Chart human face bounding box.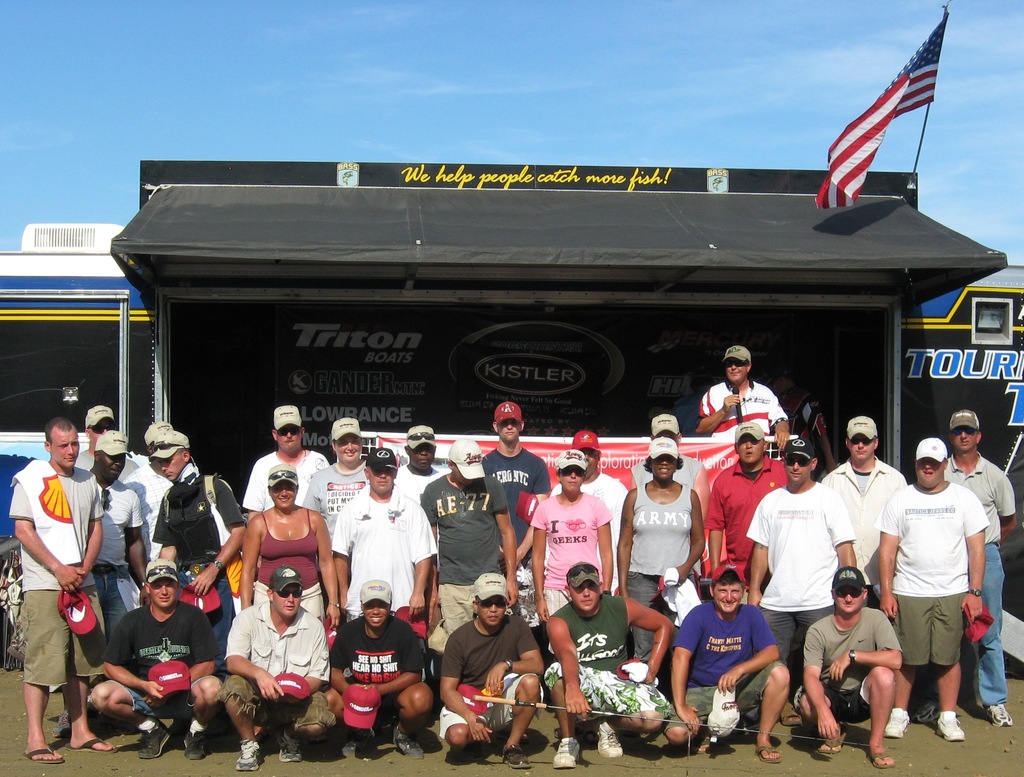
Charted: box(156, 451, 187, 481).
